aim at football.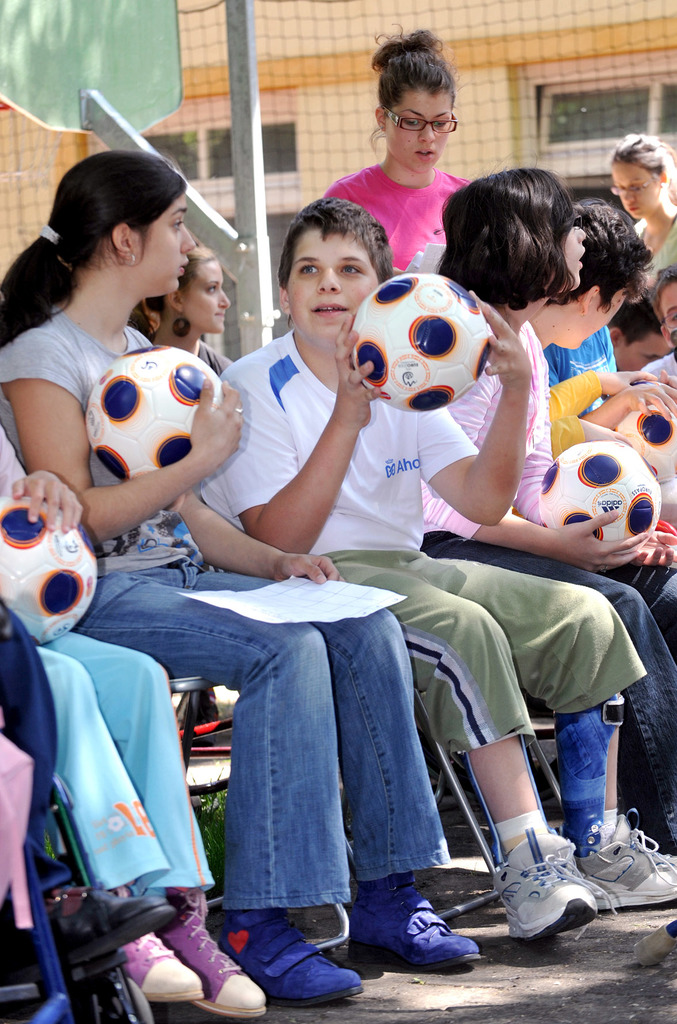
Aimed at (left=0, top=498, right=101, bottom=643).
